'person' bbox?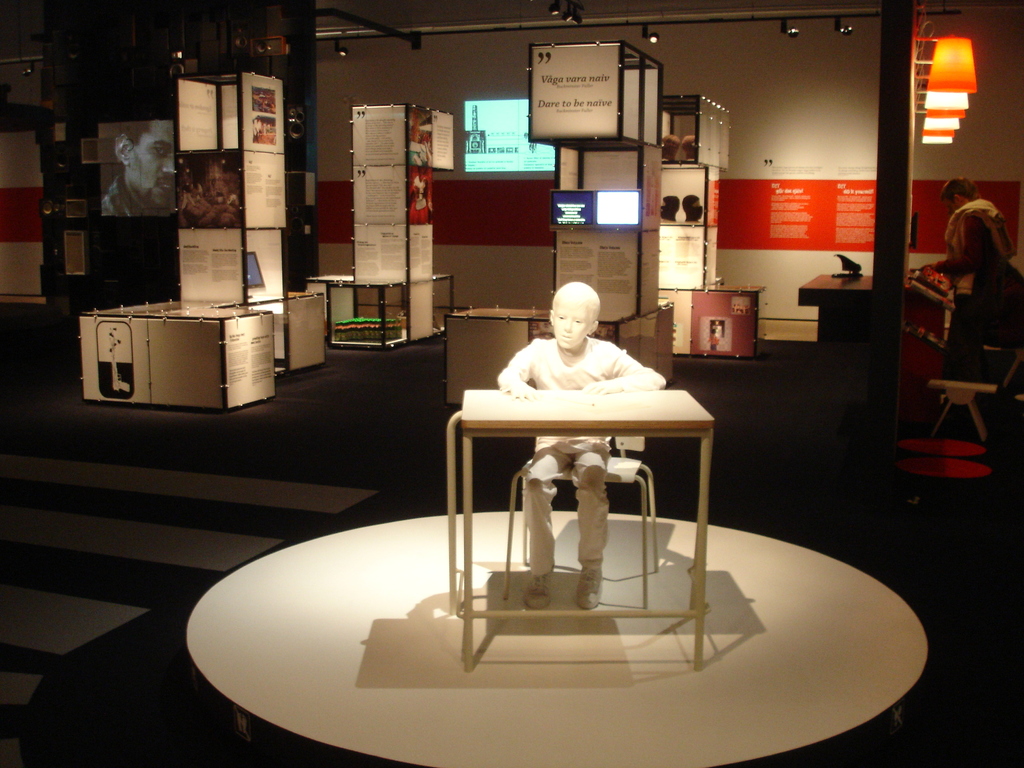
[x1=916, y1=172, x2=1023, y2=383]
